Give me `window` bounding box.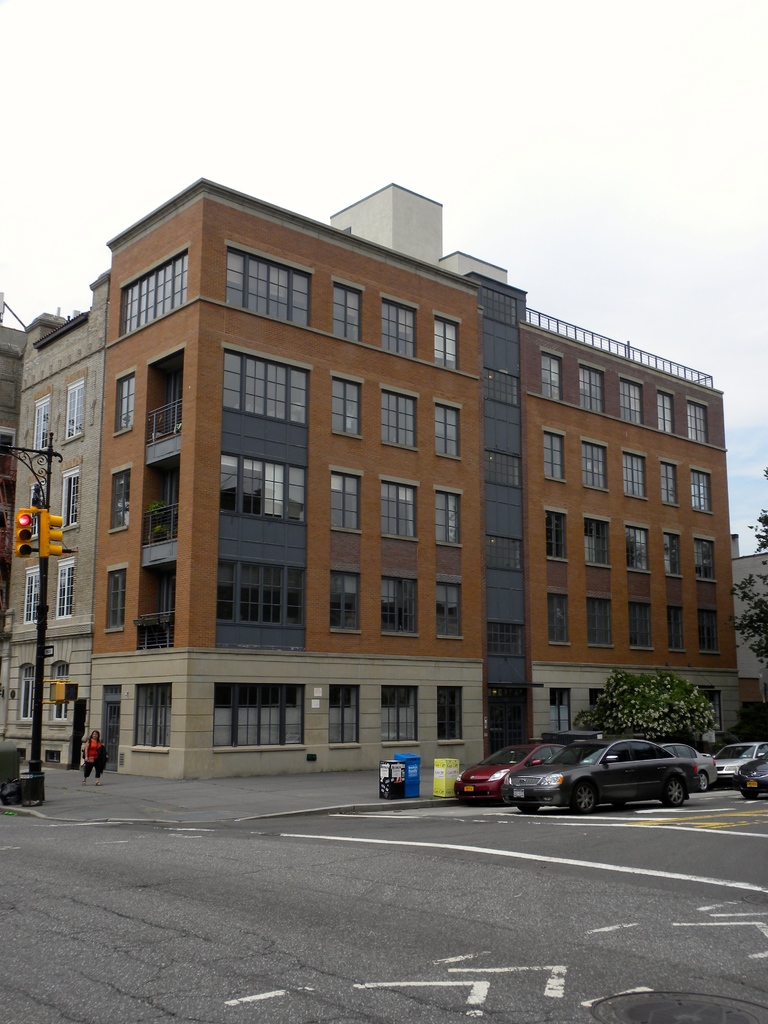
locate(694, 607, 721, 660).
